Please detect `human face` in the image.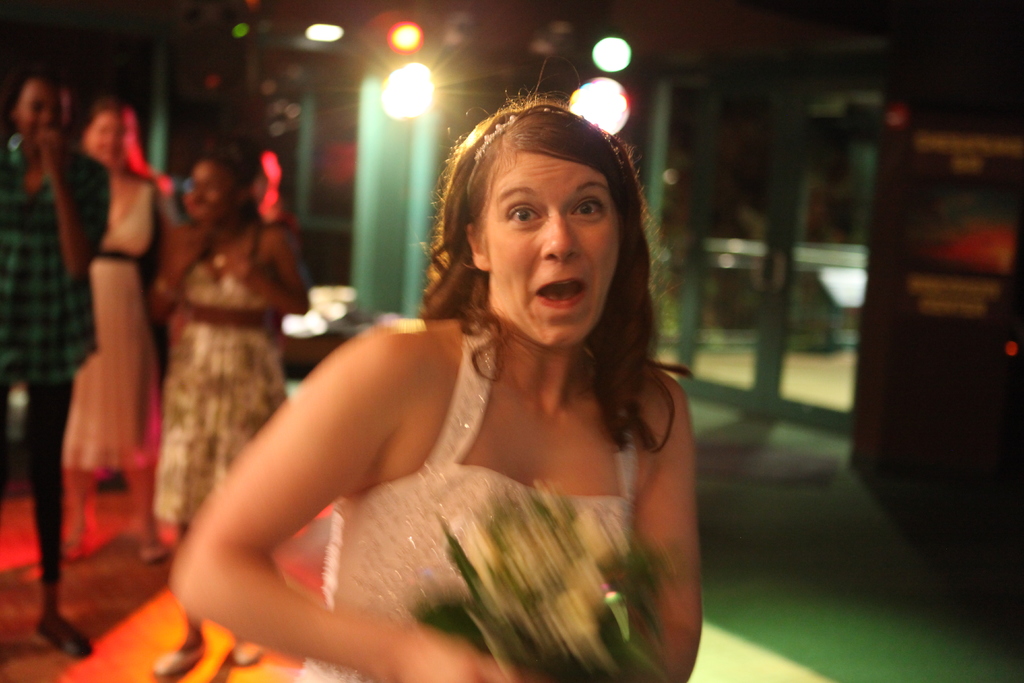
box=[490, 157, 619, 349].
